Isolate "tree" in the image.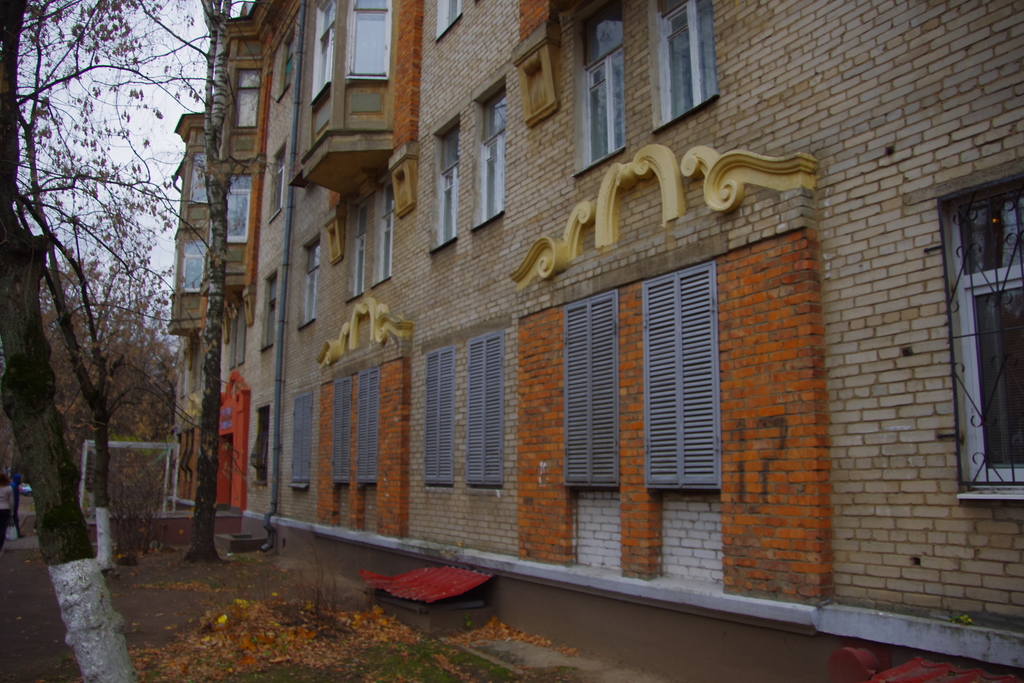
Isolated region: 0:0:242:680.
